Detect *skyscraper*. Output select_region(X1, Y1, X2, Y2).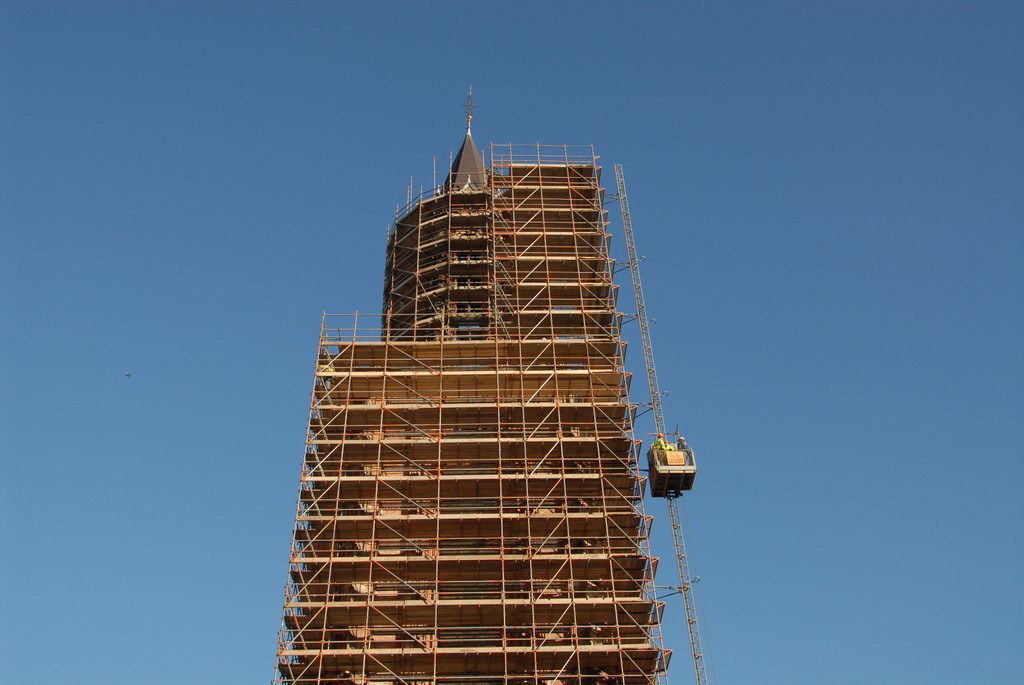
select_region(277, 103, 681, 684).
